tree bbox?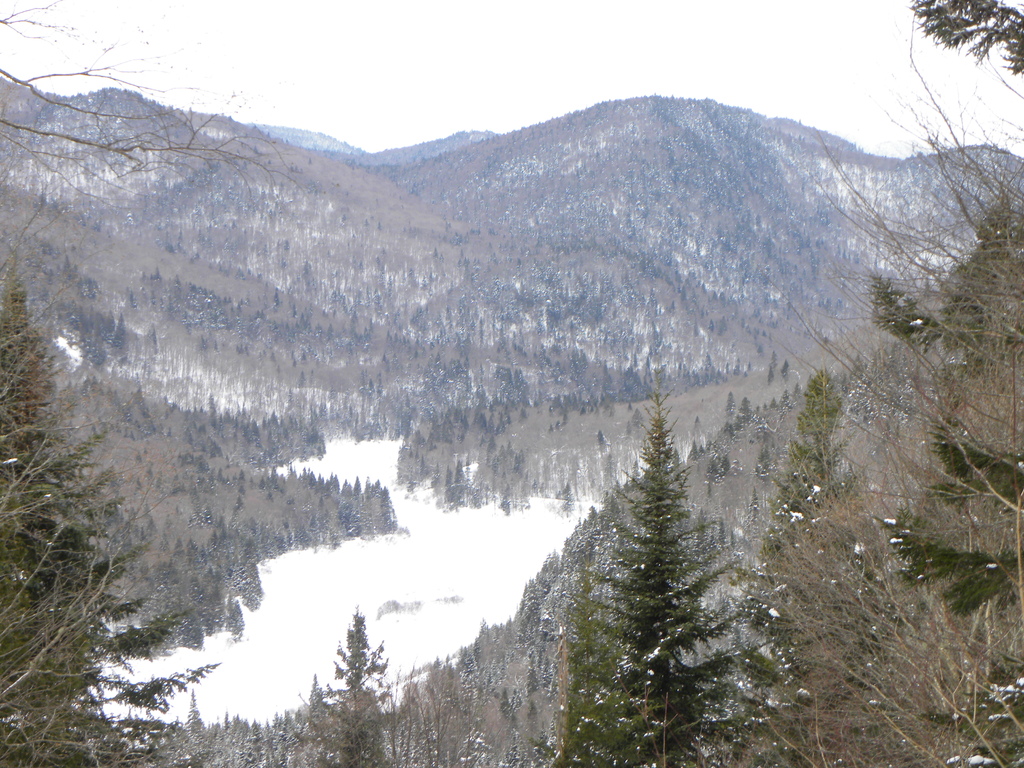
BBox(861, 278, 1023, 767)
